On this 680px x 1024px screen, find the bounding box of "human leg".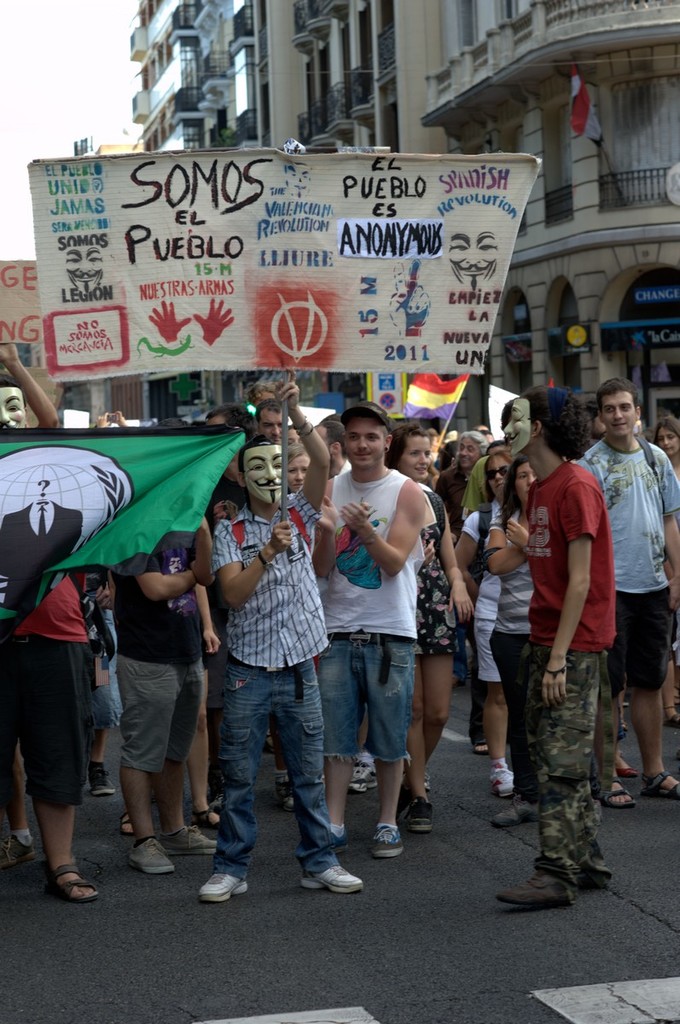
Bounding box: 485:662:505:794.
